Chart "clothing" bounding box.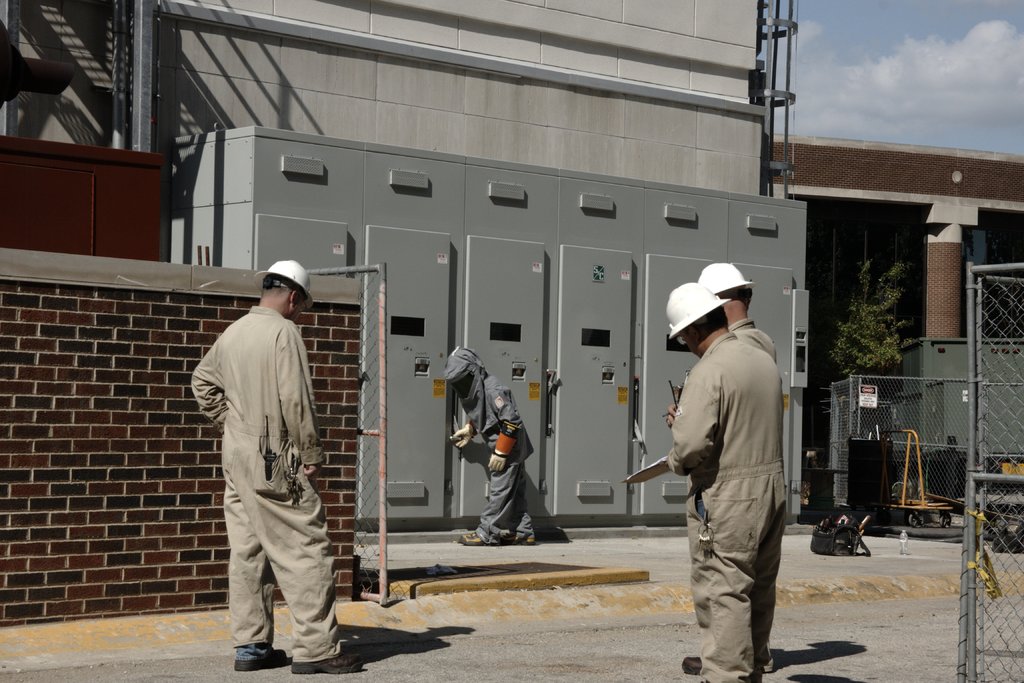
Charted: bbox(196, 297, 333, 641).
